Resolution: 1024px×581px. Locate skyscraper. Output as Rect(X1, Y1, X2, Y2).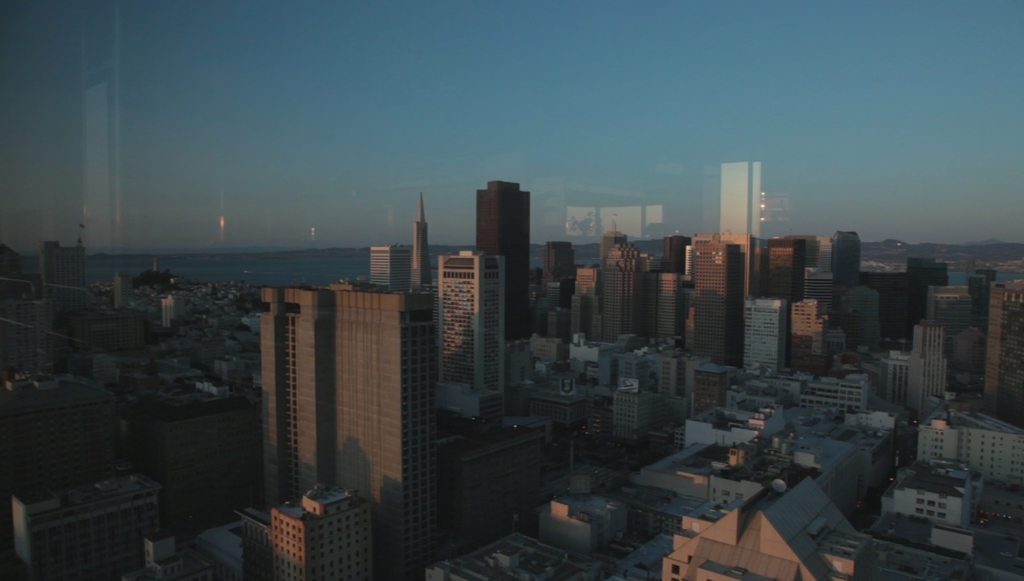
Rect(830, 226, 862, 286).
